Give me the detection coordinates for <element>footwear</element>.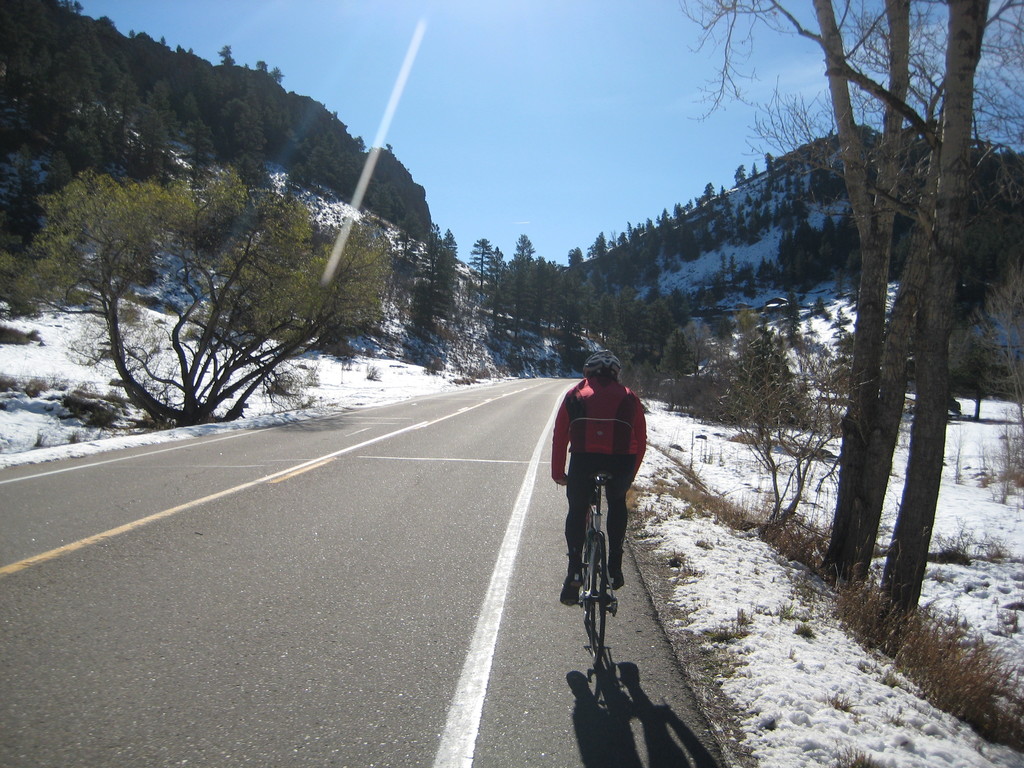
558/579/585/609.
